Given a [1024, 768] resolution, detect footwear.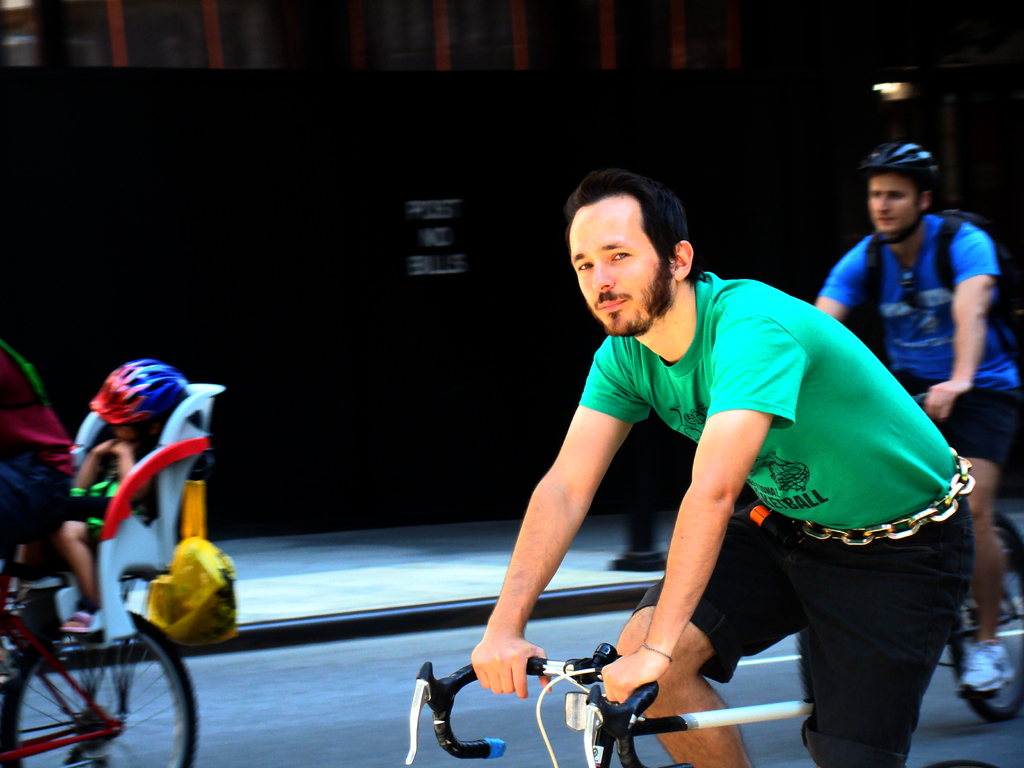
detection(956, 637, 1014, 703).
